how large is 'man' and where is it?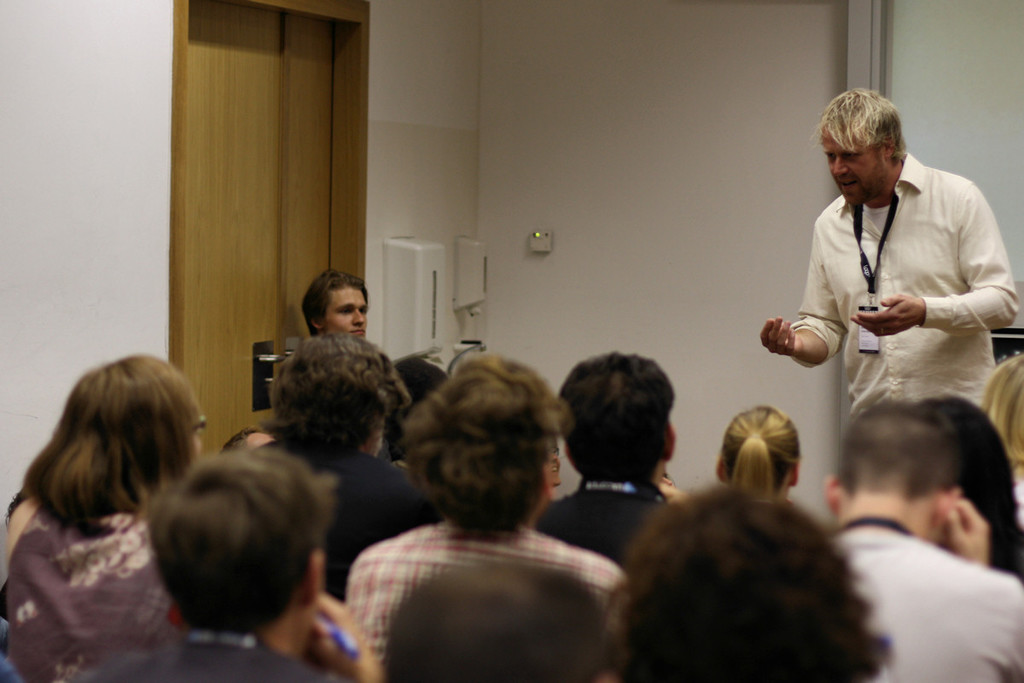
Bounding box: 822/406/1023/682.
